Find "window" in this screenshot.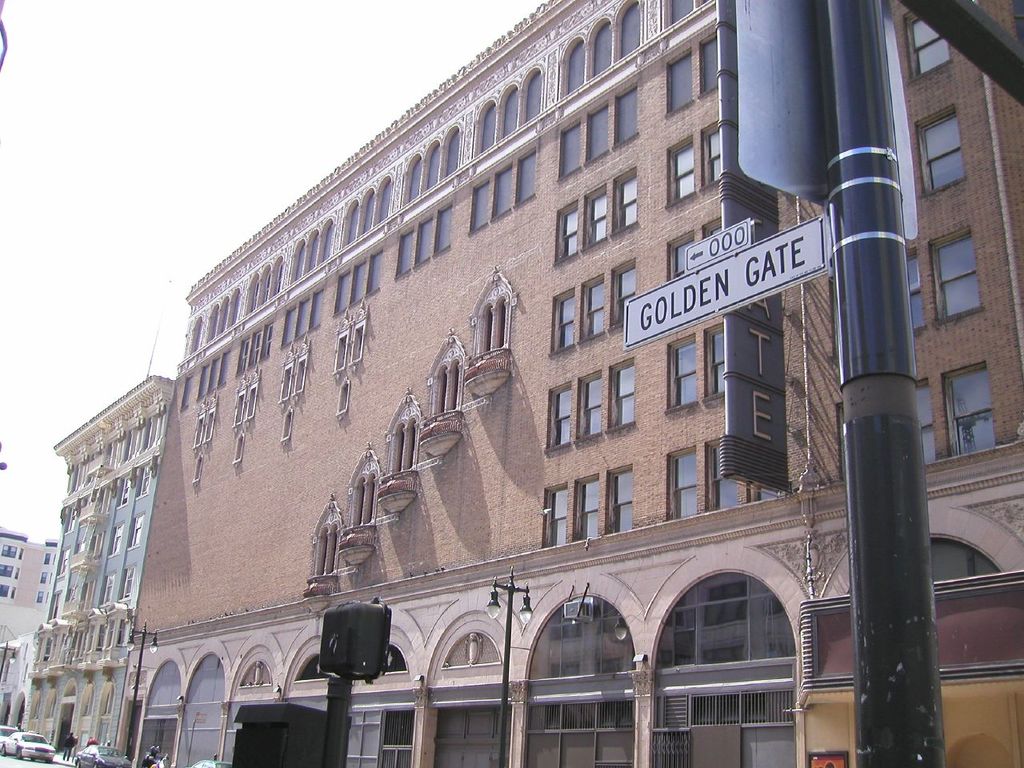
The bounding box for "window" is box=[515, 141, 537, 207].
